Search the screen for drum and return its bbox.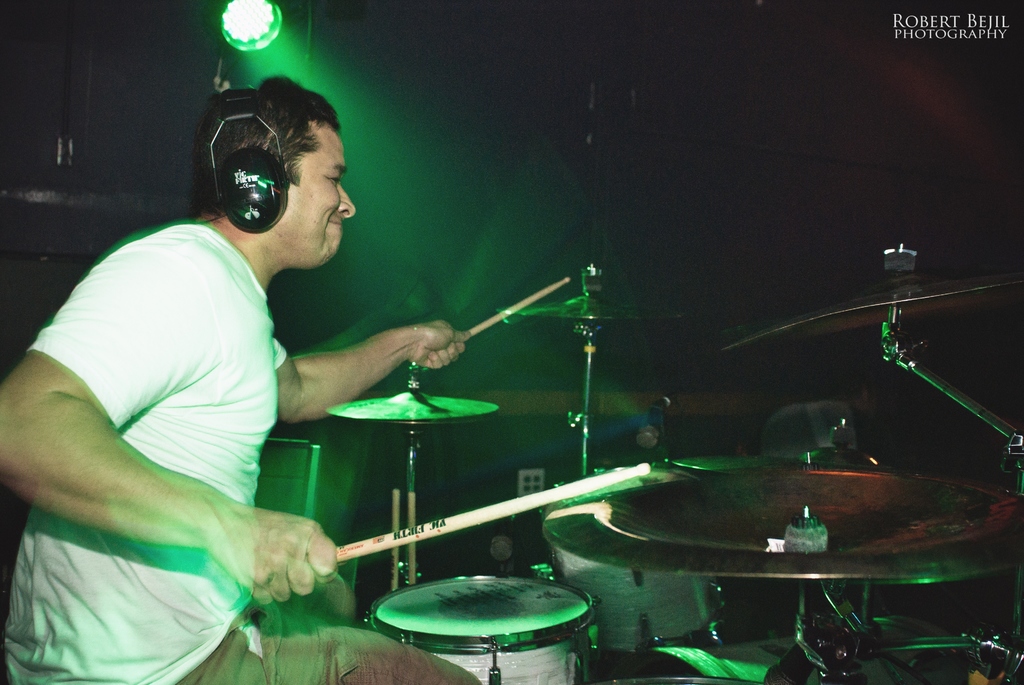
Found: (602,675,757,684).
